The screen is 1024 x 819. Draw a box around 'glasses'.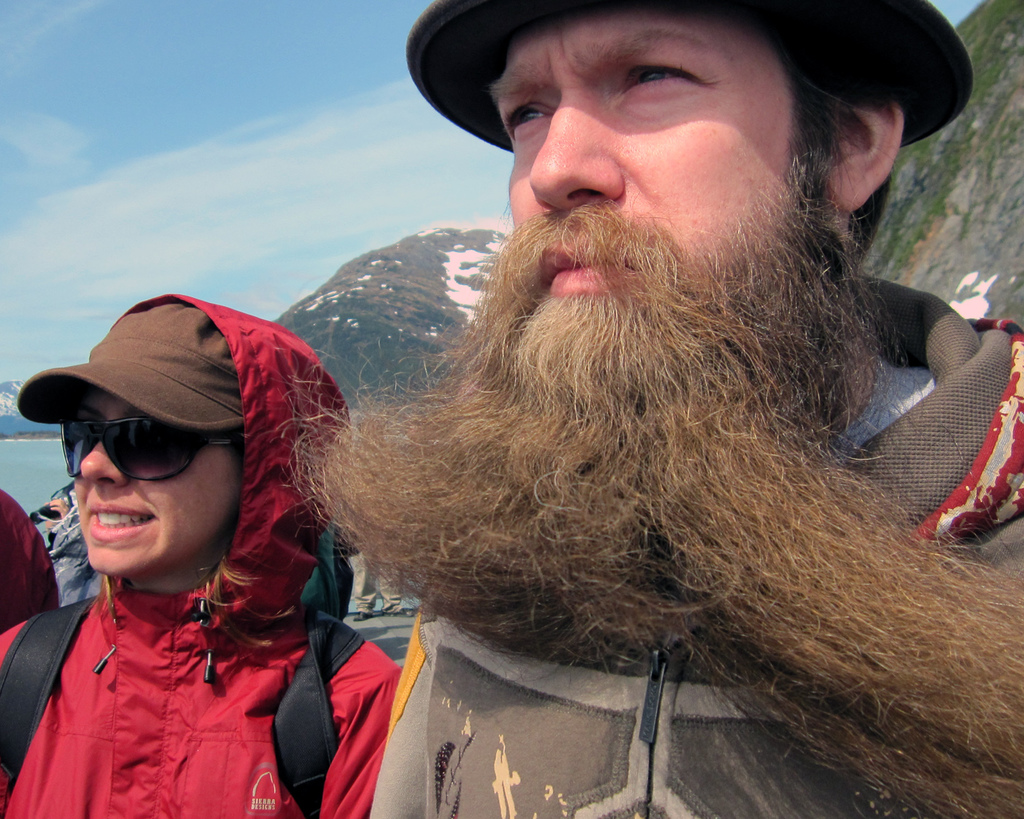
[x1=57, y1=416, x2=241, y2=484].
